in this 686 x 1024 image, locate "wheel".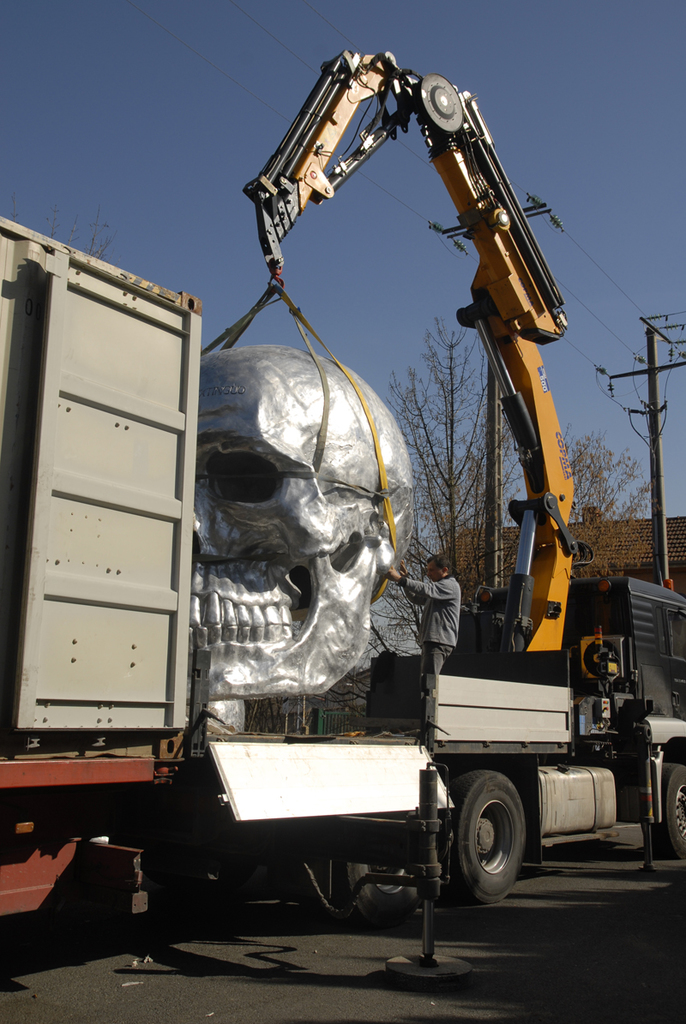
Bounding box: bbox=(462, 781, 539, 905).
